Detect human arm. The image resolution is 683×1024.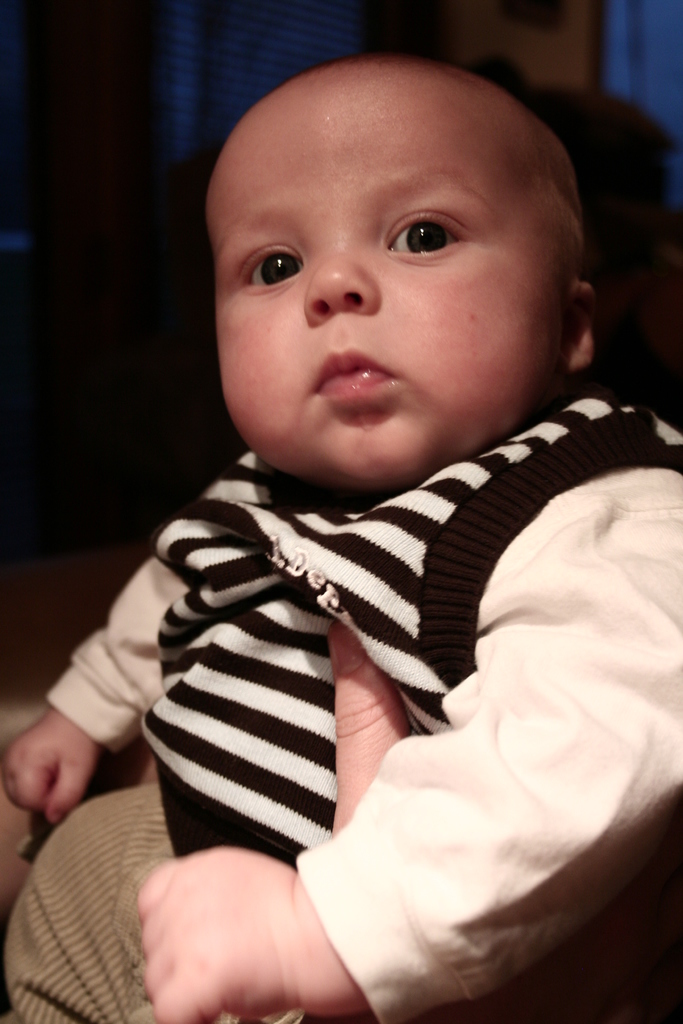
{"x1": 0, "y1": 442, "x2": 255, "y2": 826}.
